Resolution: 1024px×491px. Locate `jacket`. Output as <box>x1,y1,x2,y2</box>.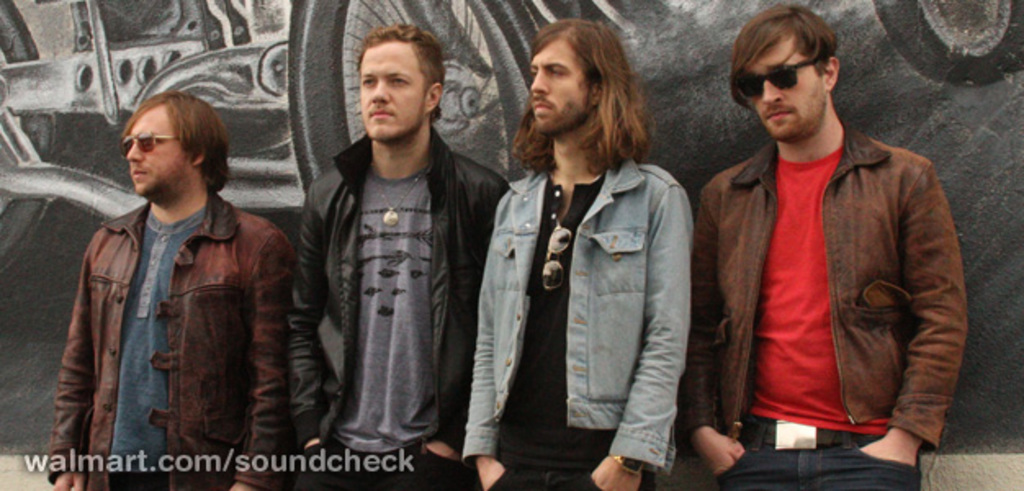
<box>285,131,520,458</box>.
